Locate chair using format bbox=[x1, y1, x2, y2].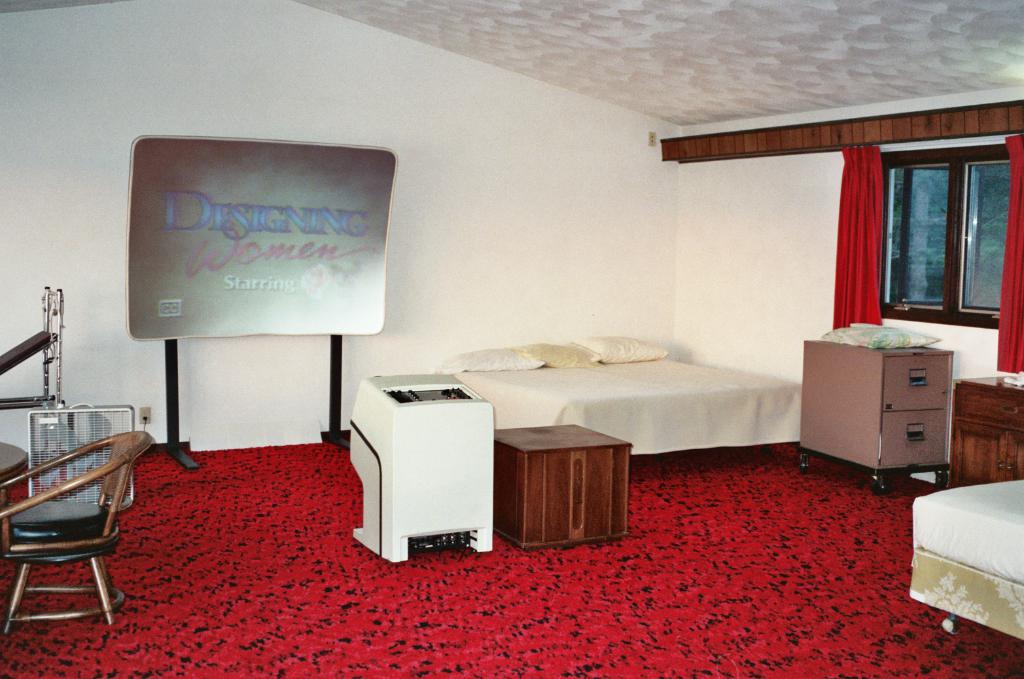
bbox=[3, 407, 130, 647].
